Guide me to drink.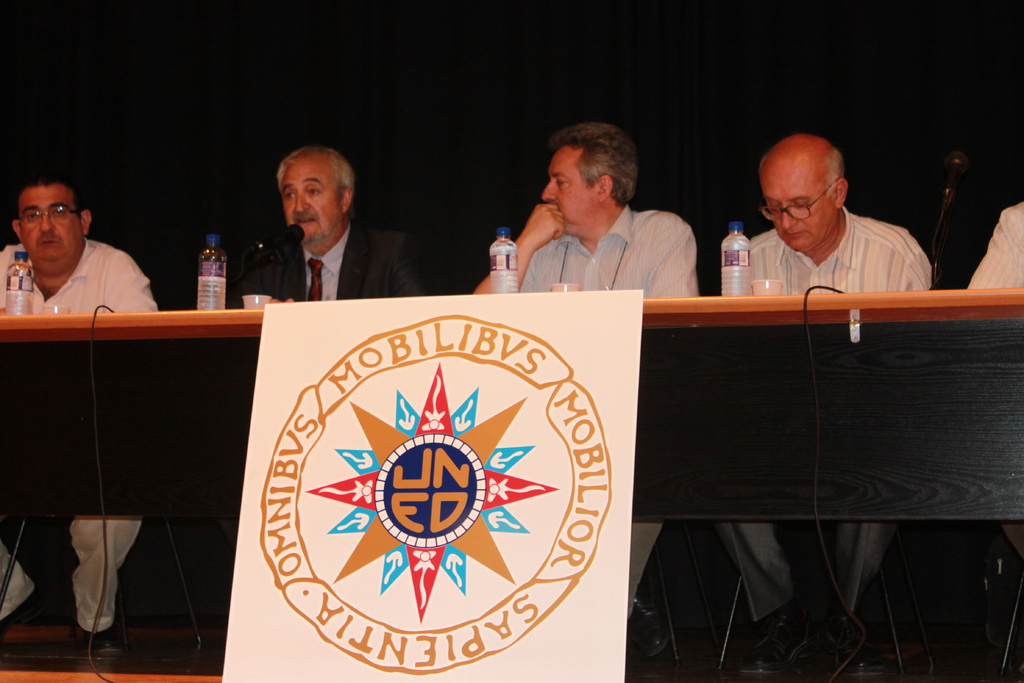
Guidance: region(491, 227, 517, 293).
